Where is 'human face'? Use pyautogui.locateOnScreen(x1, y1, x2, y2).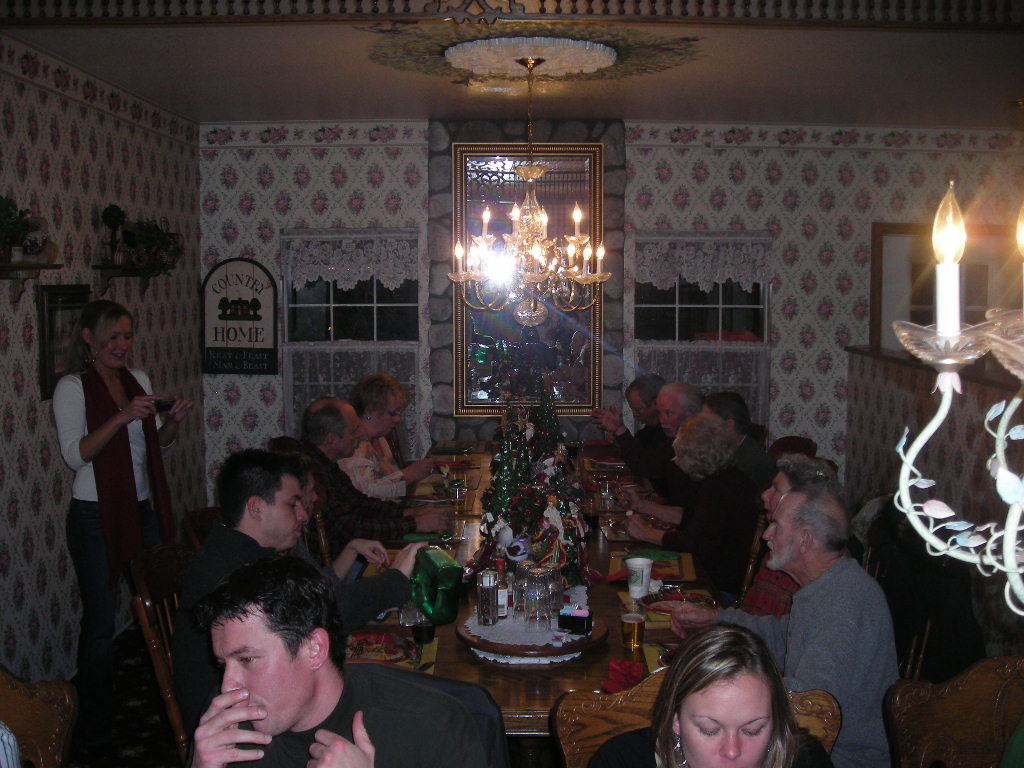
pyautogui.locateOnScreen(705, 401, 718, 414).
